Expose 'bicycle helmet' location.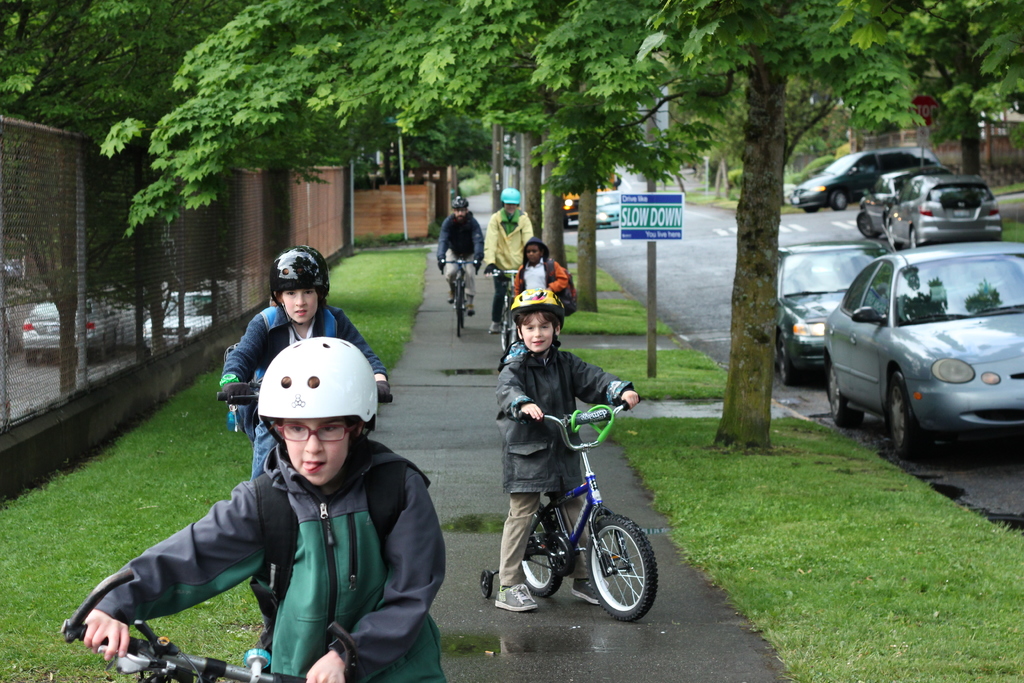
Exposed at 257/336/378/432.
